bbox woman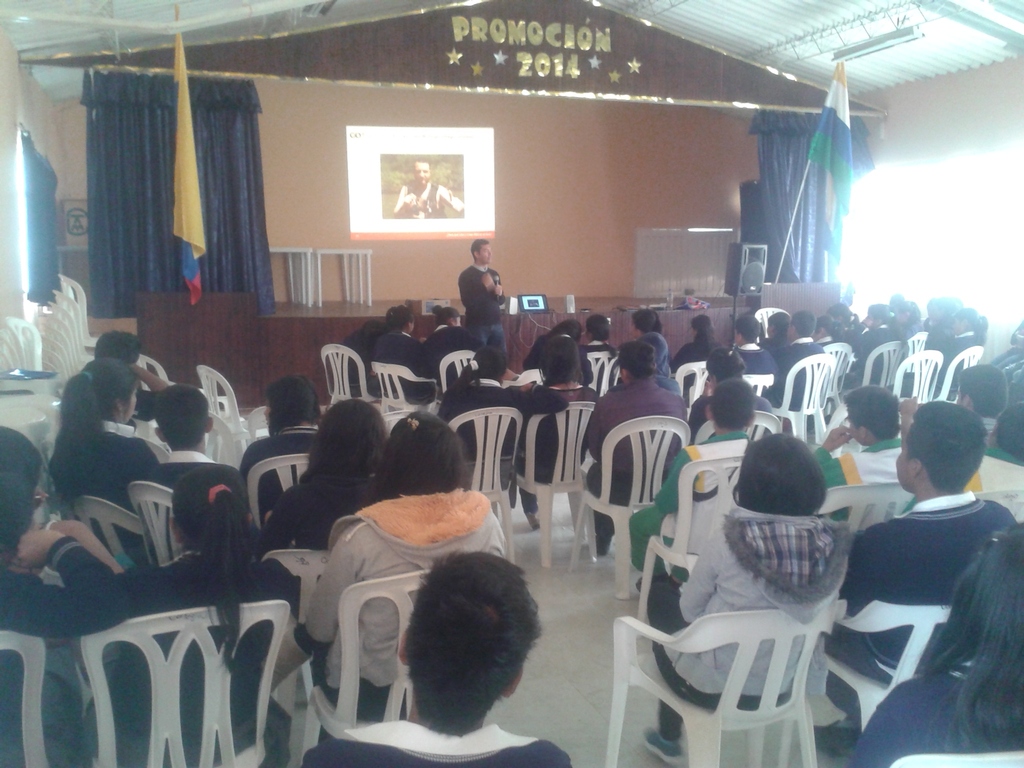
(x1=688, y1=348, x2=775, y2=447)
